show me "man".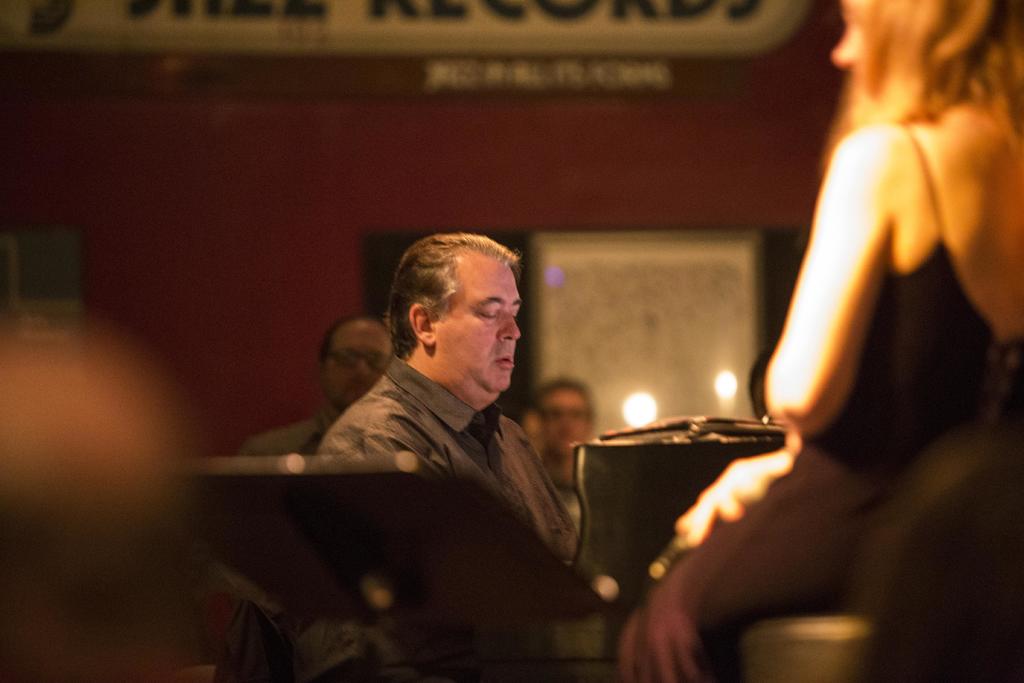
"man" is here: [319, 226, 622, 681].
